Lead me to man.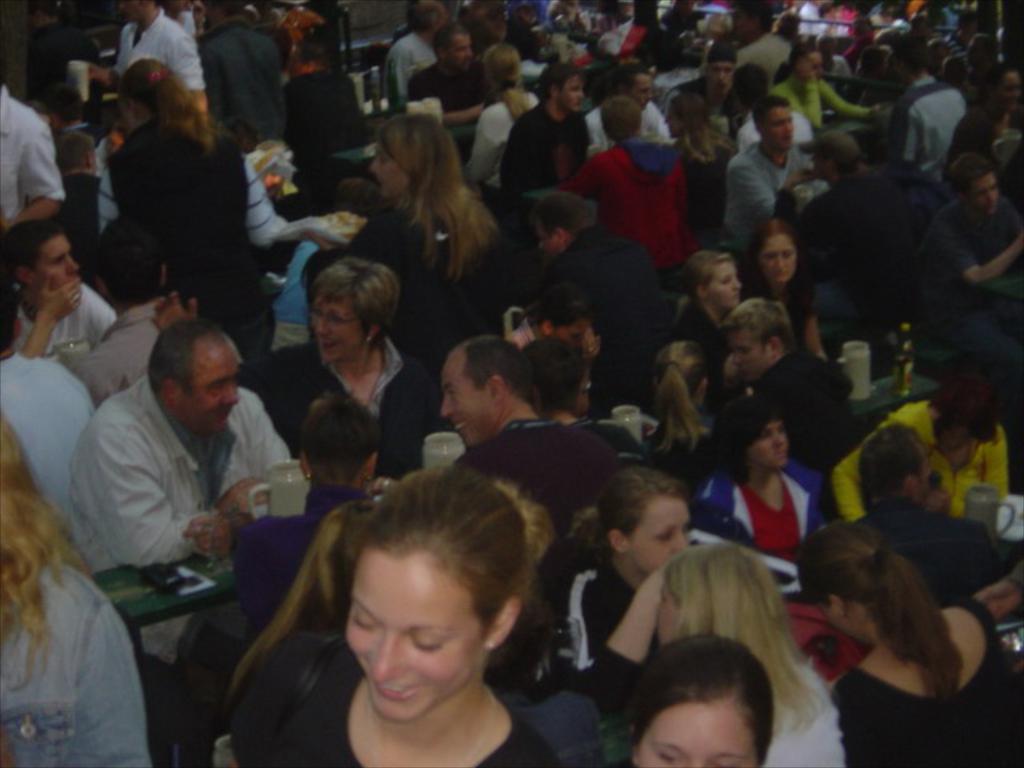
Lead to (432, 326, 645, 539).
